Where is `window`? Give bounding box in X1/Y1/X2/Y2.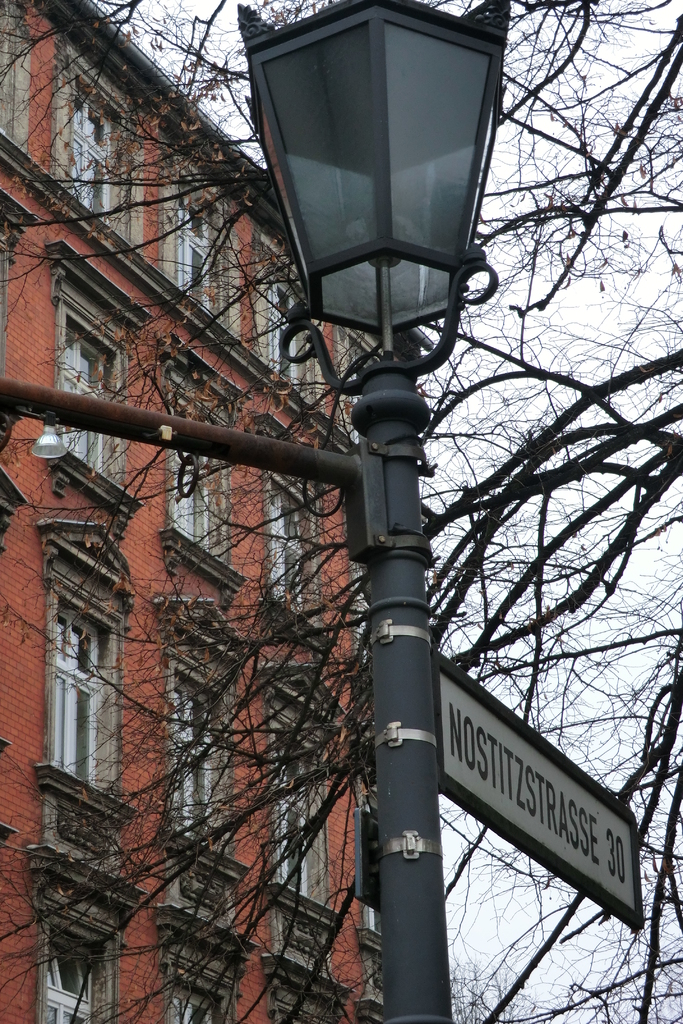
33/580/116/812.
